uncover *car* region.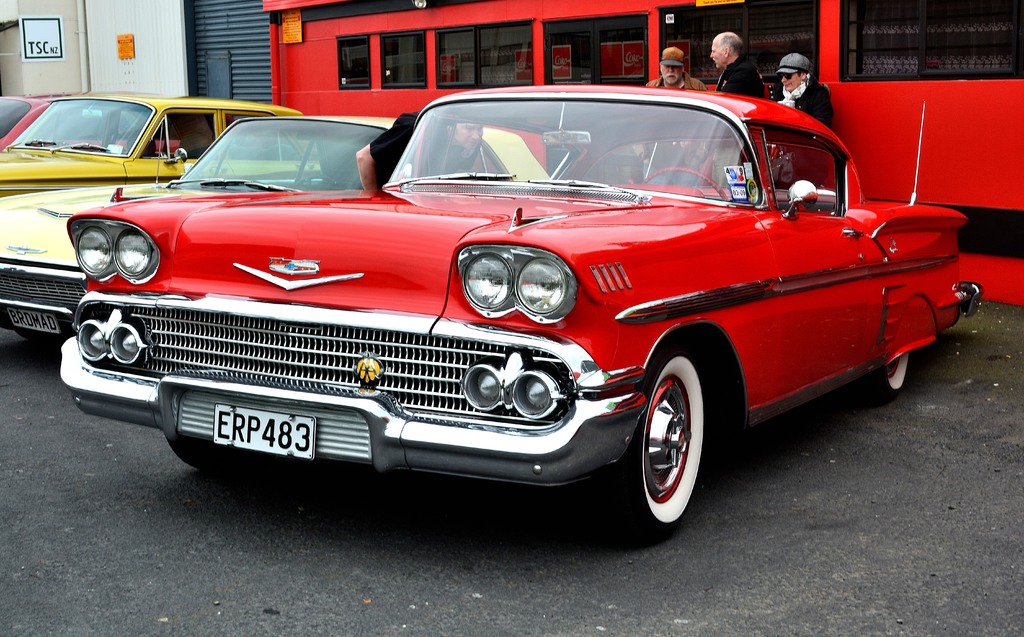
Uncovered: bbox=(0, 85, 108, 147).
